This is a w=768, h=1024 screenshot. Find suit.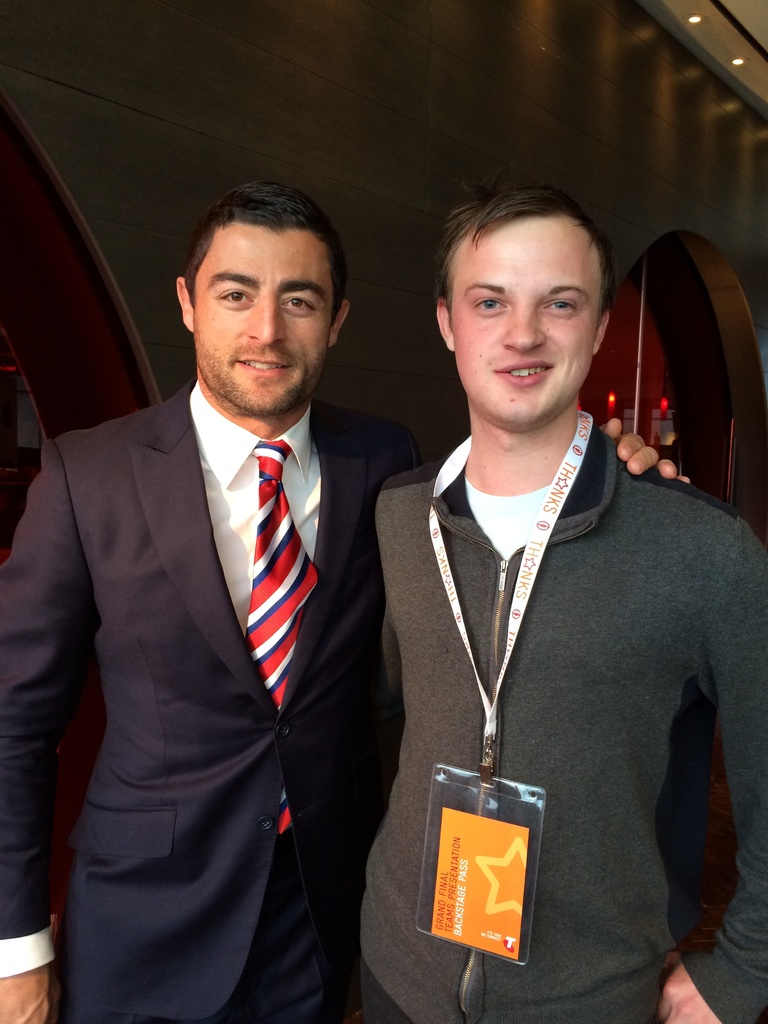
Bounding box: l=22, t=241, r=421, b=1023.
